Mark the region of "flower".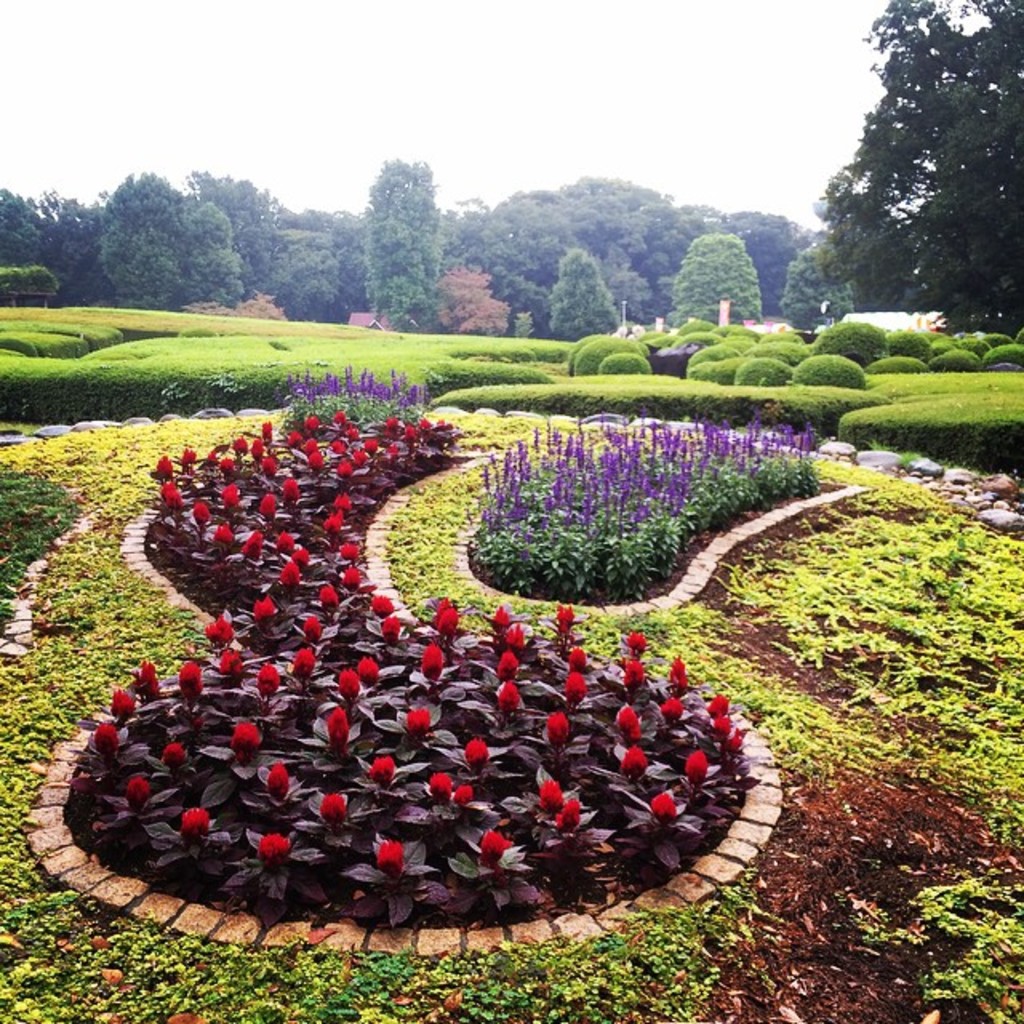
Region: 499, 678, 517, 717.
